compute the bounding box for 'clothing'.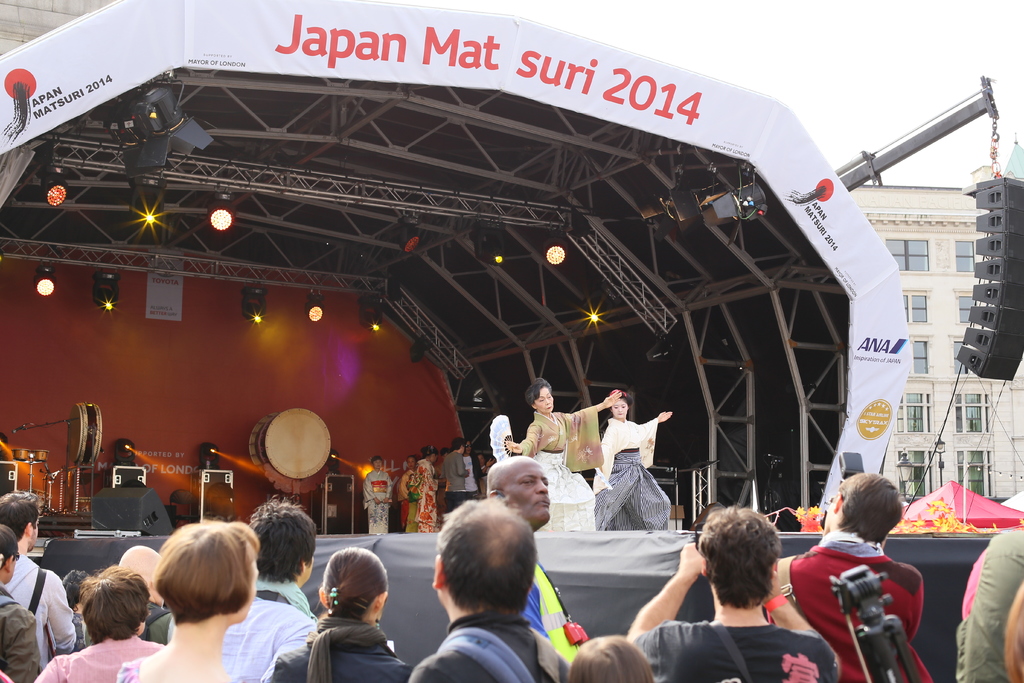
l=4, t=555, r=77, b=670.
